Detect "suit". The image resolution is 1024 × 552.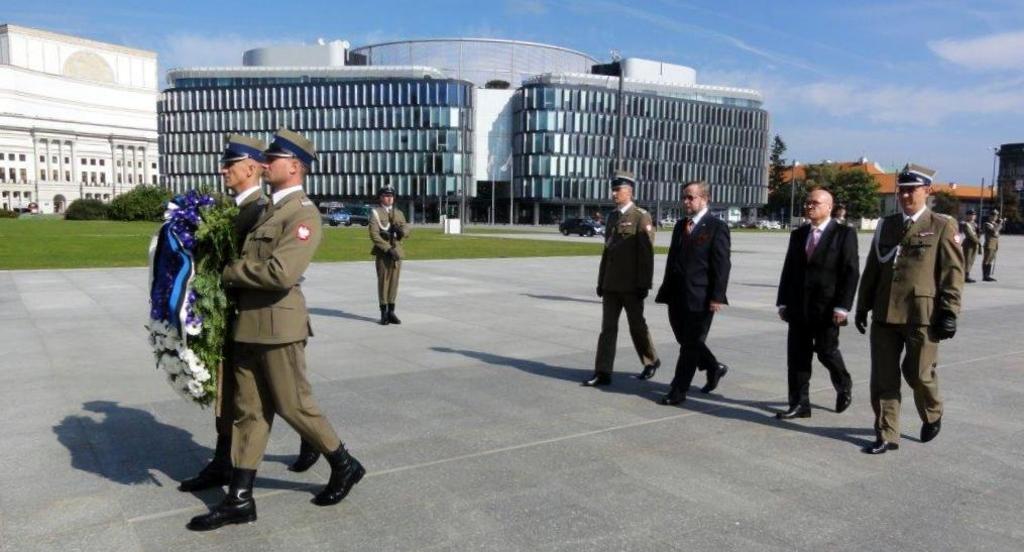
region(792, 195, 865, 422).
